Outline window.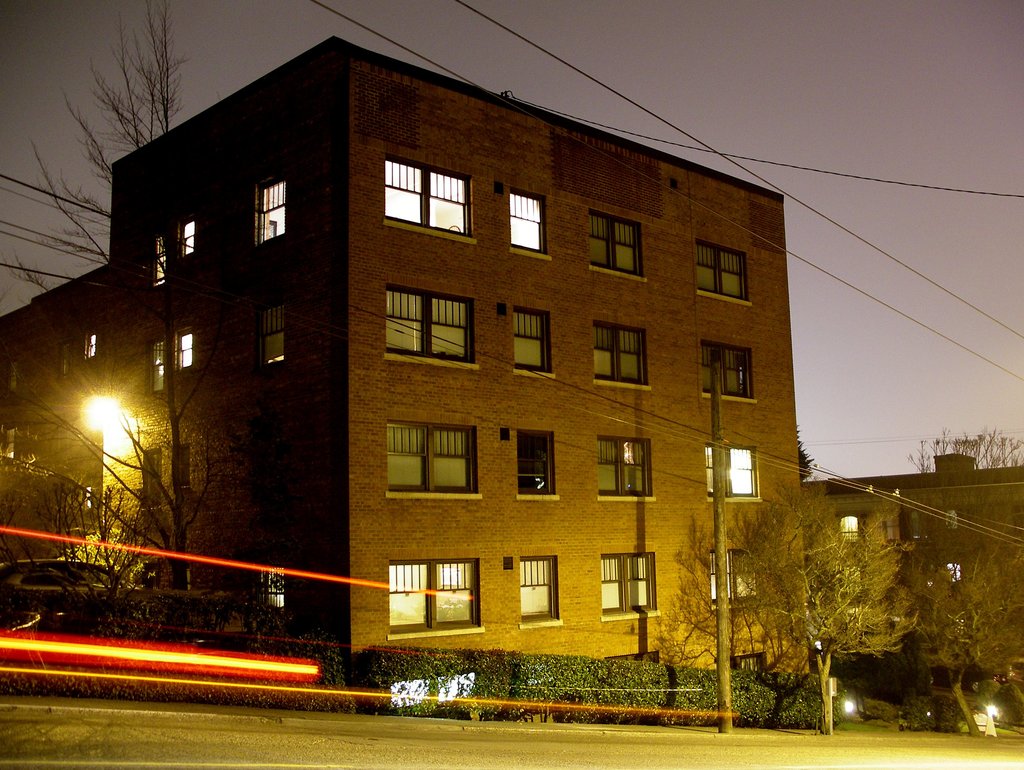
Outline: crop(944, 507, 957, 524).
